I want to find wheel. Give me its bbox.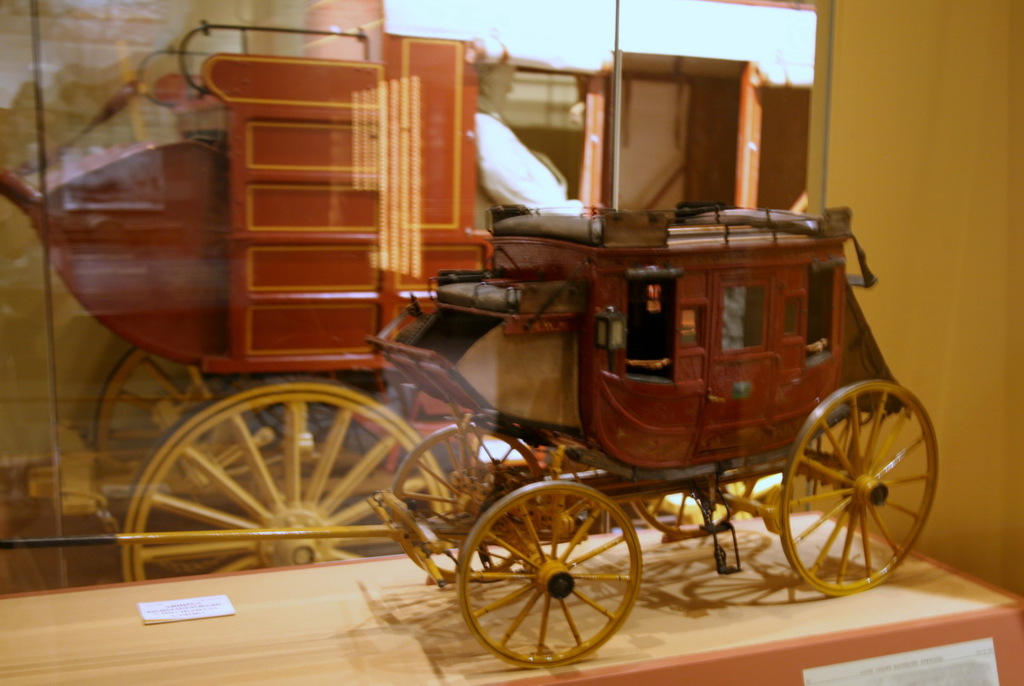
detection(118, 381, 463, 583).
